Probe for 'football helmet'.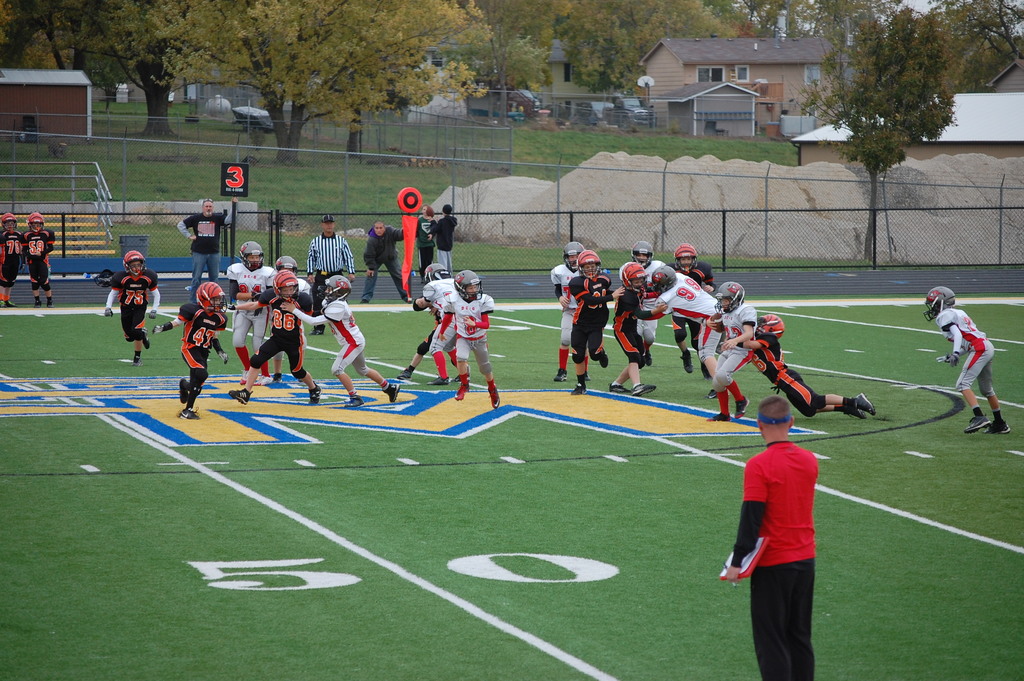
Probe result: {"left": 575, "top": 249, "right": 609, "bottom": 283}.
